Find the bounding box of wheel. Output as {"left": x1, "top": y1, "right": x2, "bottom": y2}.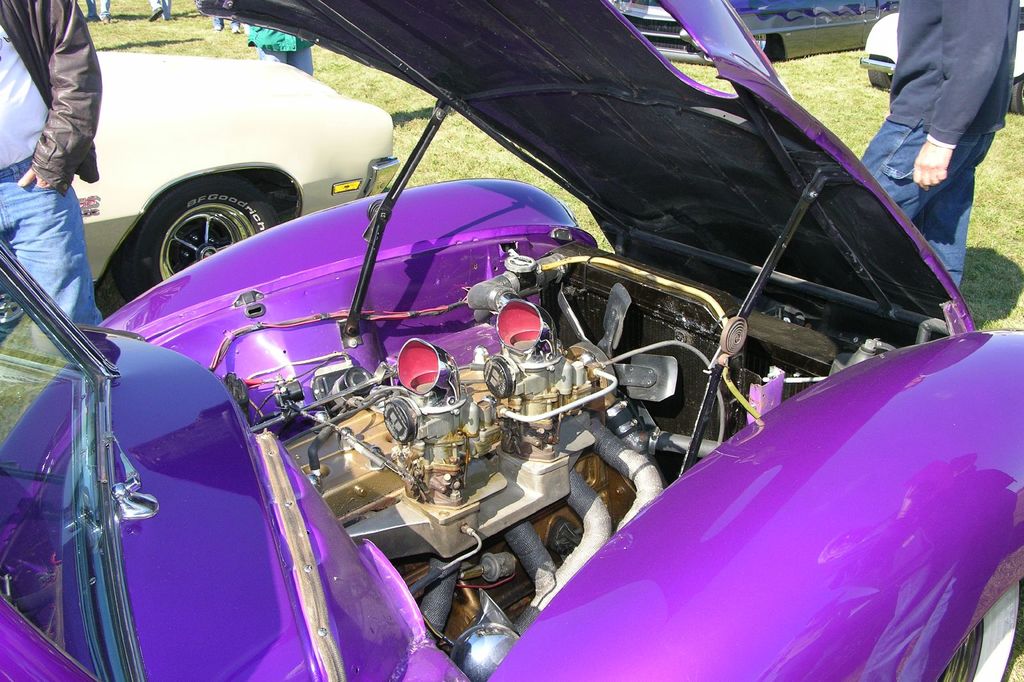
{"left": 113, "top": 173, "right": 281, "bottom": 300}.
